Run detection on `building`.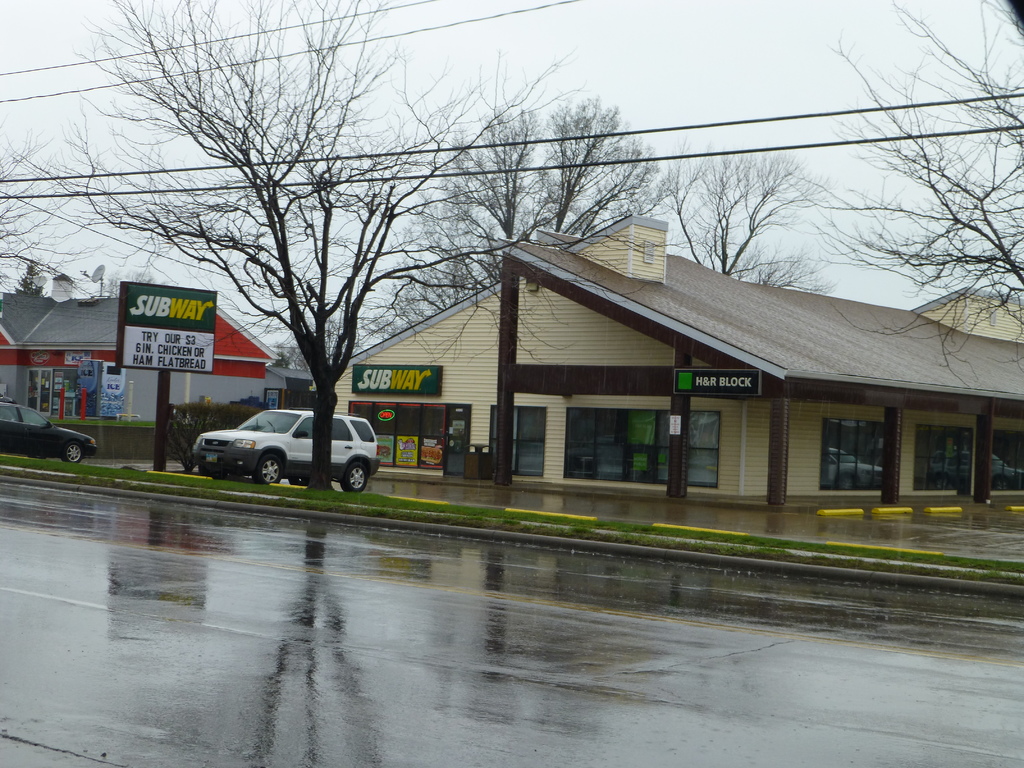
Result: pyautogui.locateOnScreen(300, 204, 1023, 505).
